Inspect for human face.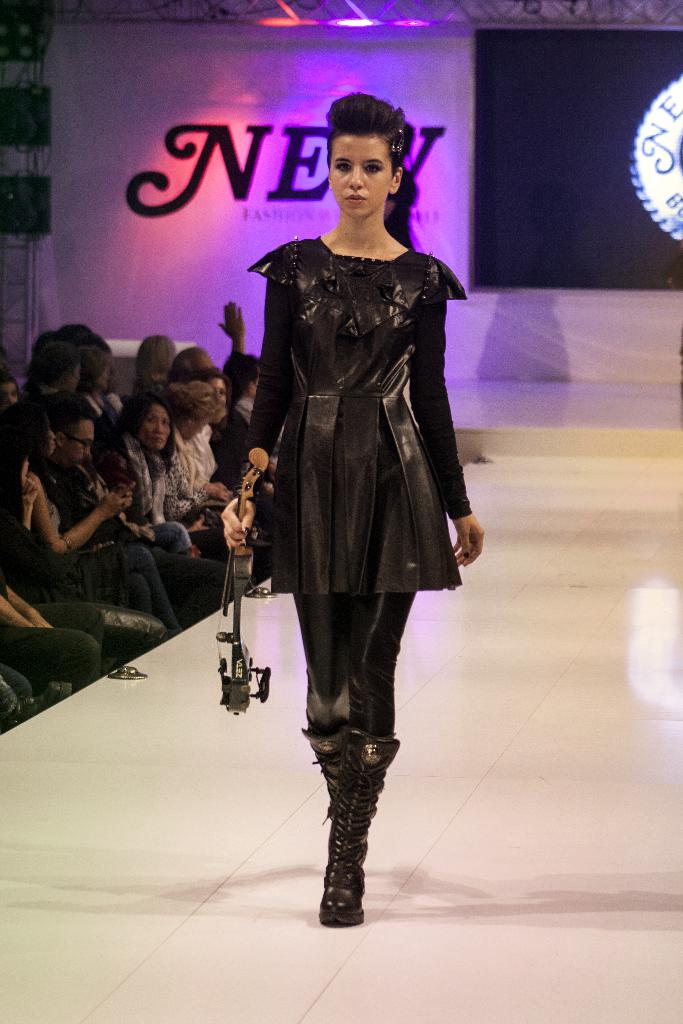
Inspection: (208,378,232,417).
